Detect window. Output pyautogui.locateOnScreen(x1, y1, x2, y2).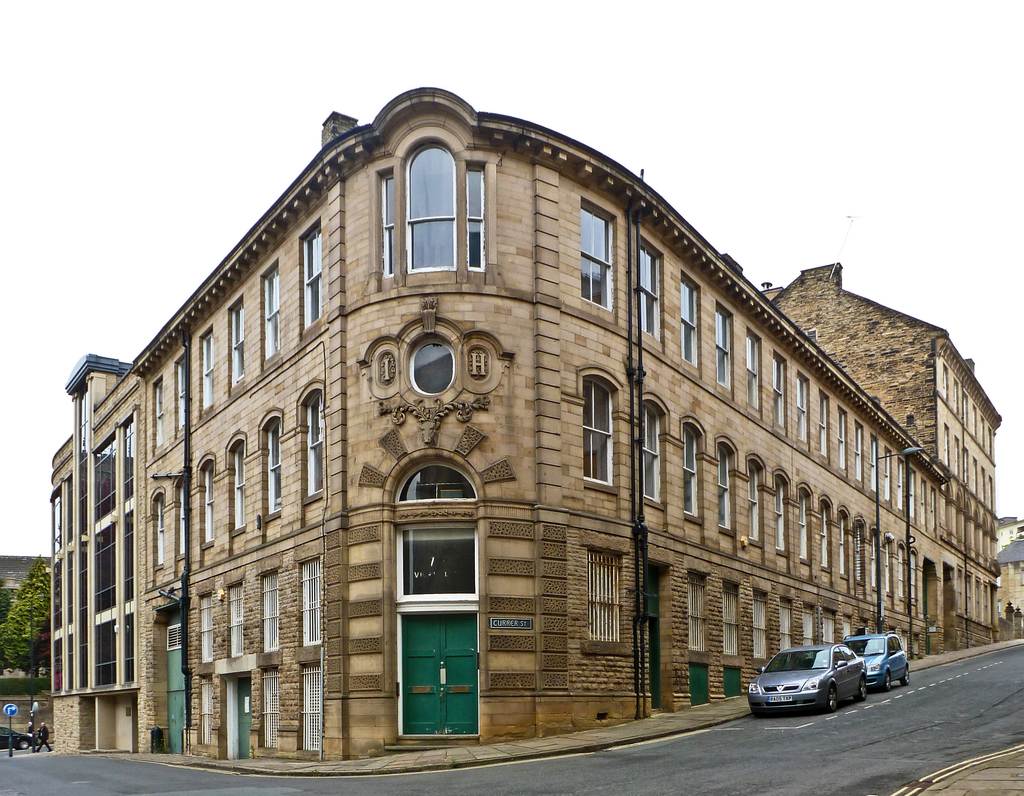
pyautogui.locateOnScreen(720, 581, 742, 659).
